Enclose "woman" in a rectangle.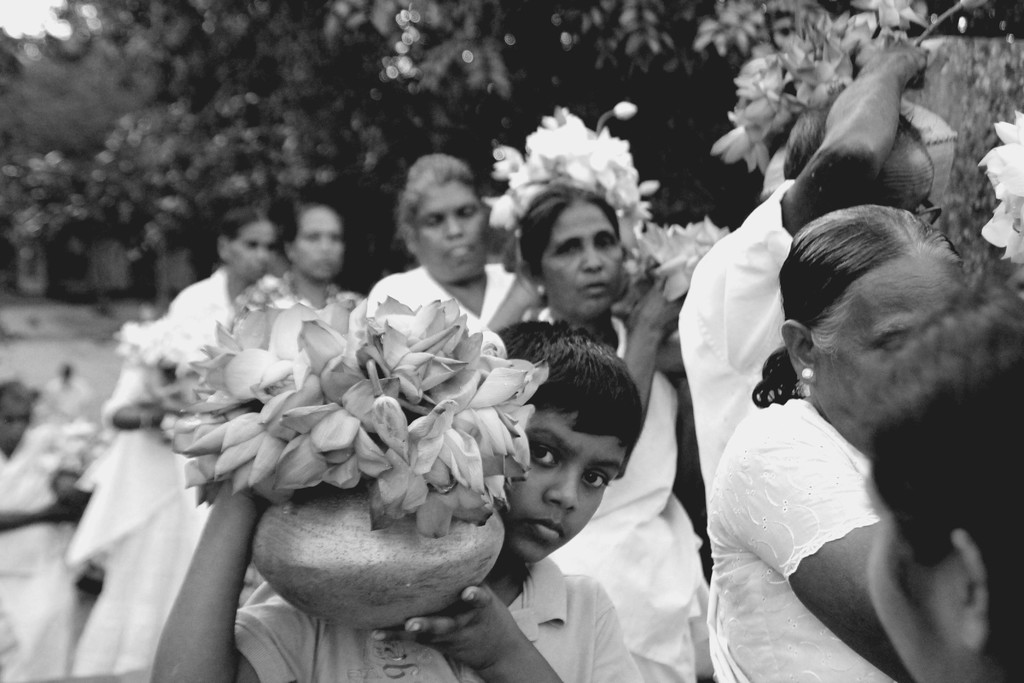
{"left": 513, "top": 181, "right": 719, "bottom": 682}.
